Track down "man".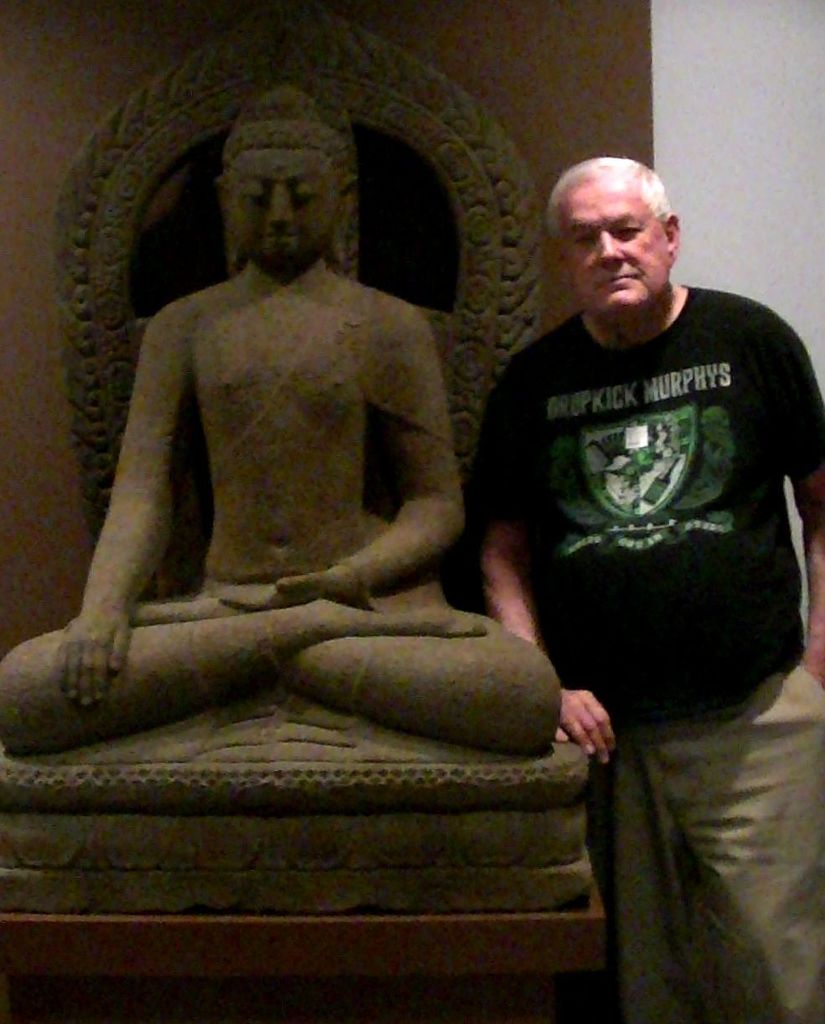
Tracked to 441,114,810,969.
